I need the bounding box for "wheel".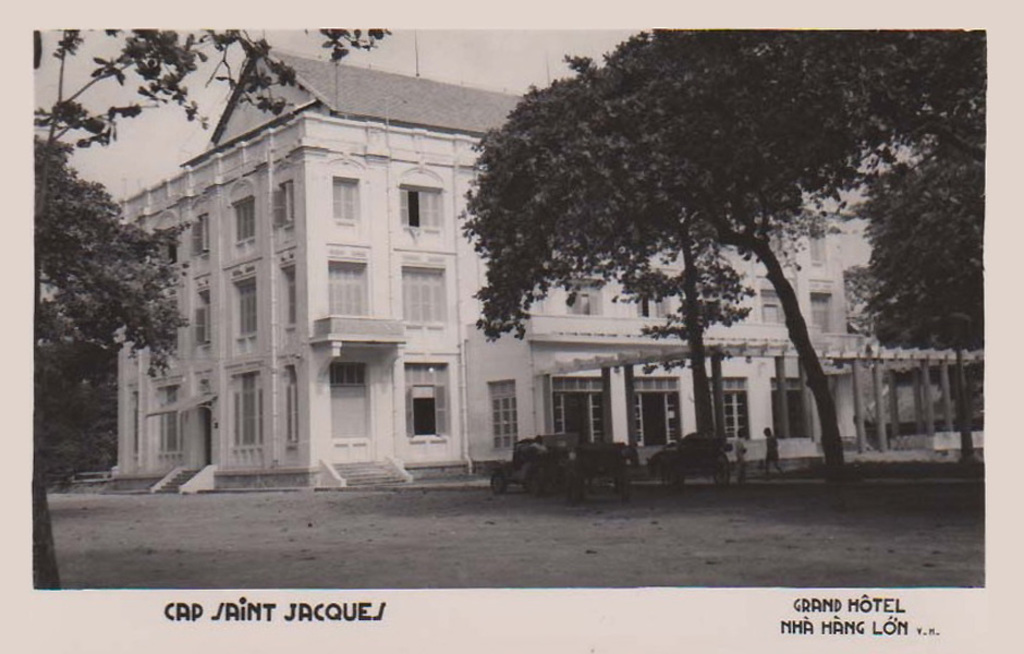
Here it is: Rect(490, 476, 505, 493).
